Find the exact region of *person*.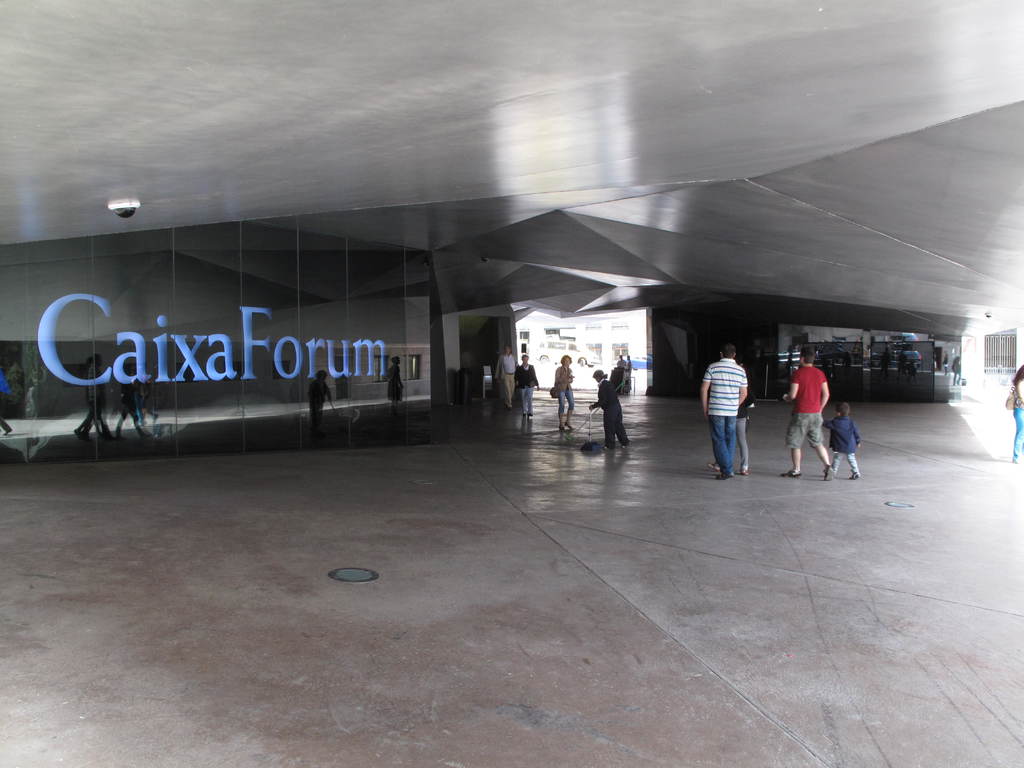
Exact region: select_region(614, 355, 627, 369).
